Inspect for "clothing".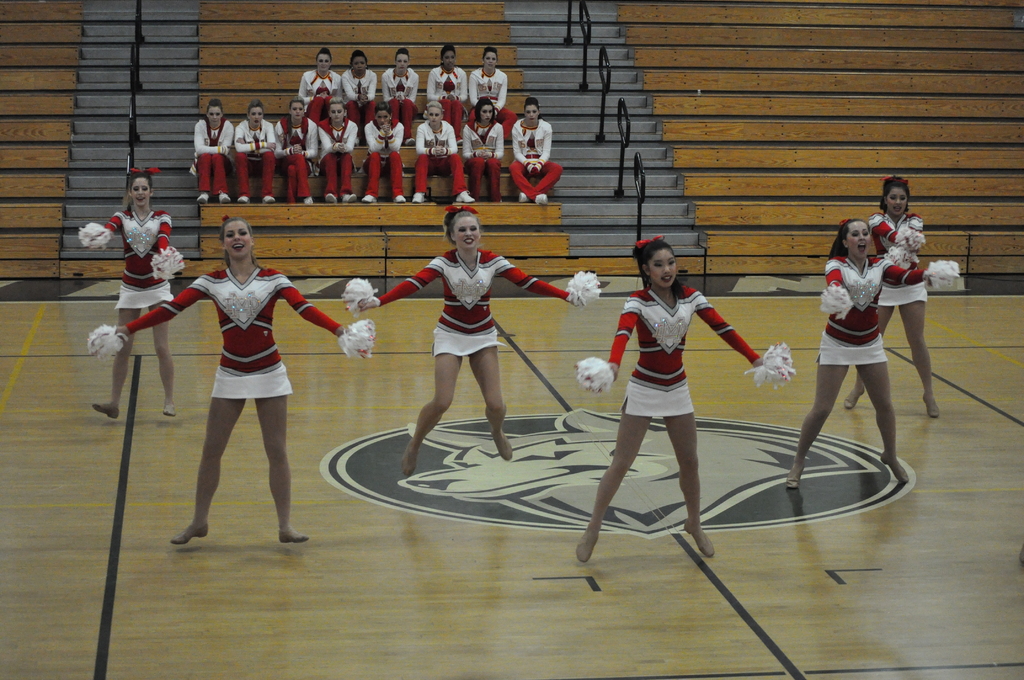
Inspection: pyautogui.locateOnScreen(236, 121, 271, 196).
